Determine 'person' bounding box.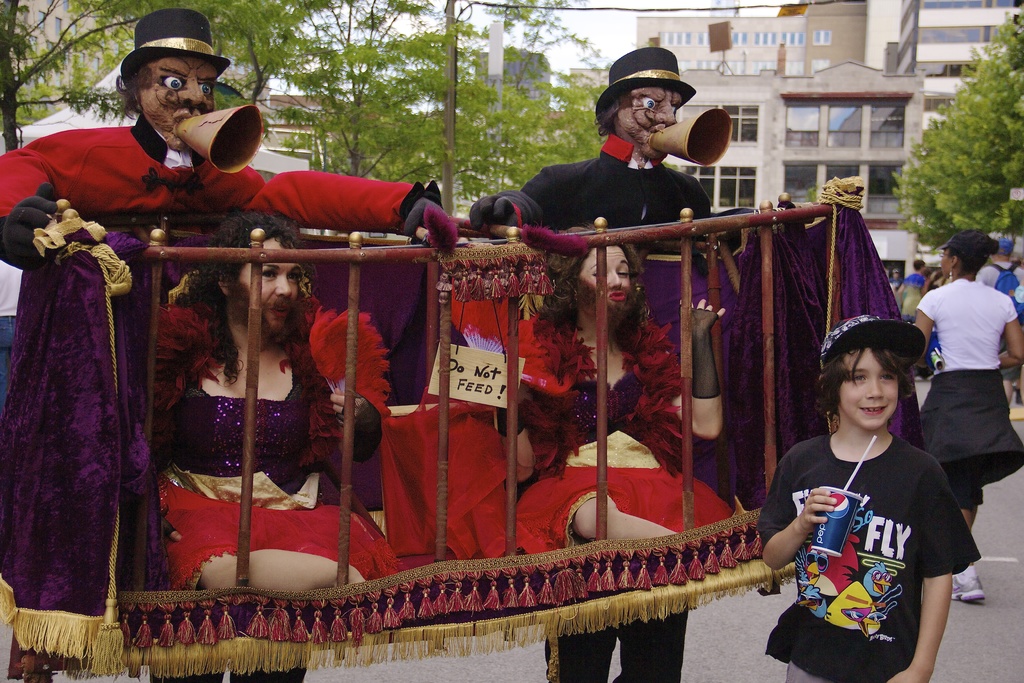
Determined: 749,313,978,682.
